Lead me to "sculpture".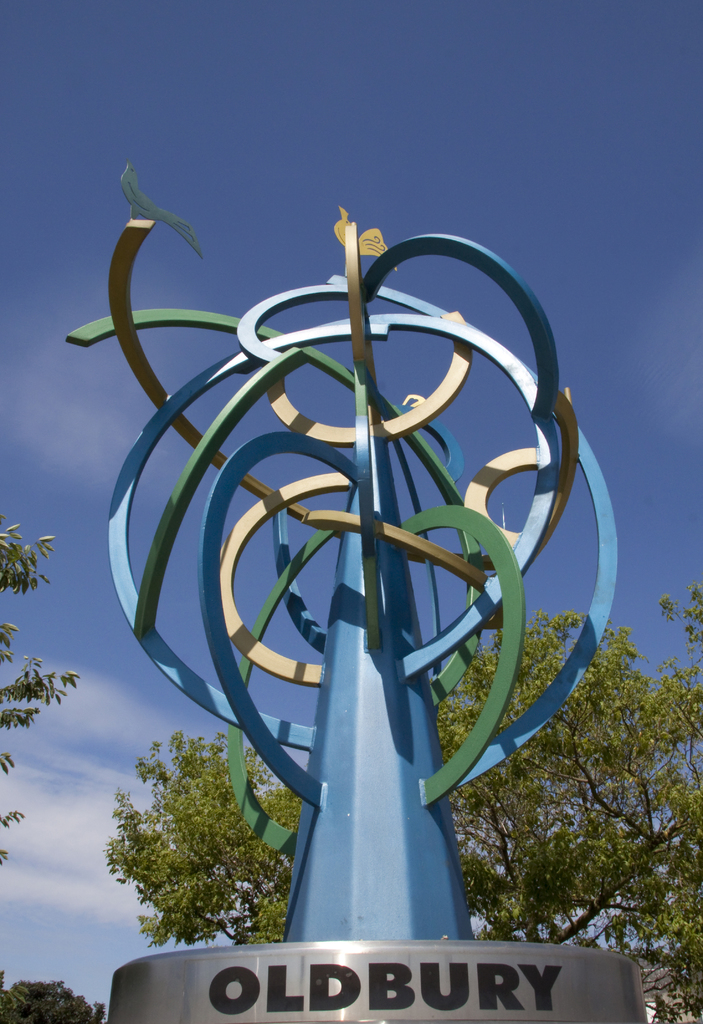
Lead to bbox(105, 86, 628, 980).
